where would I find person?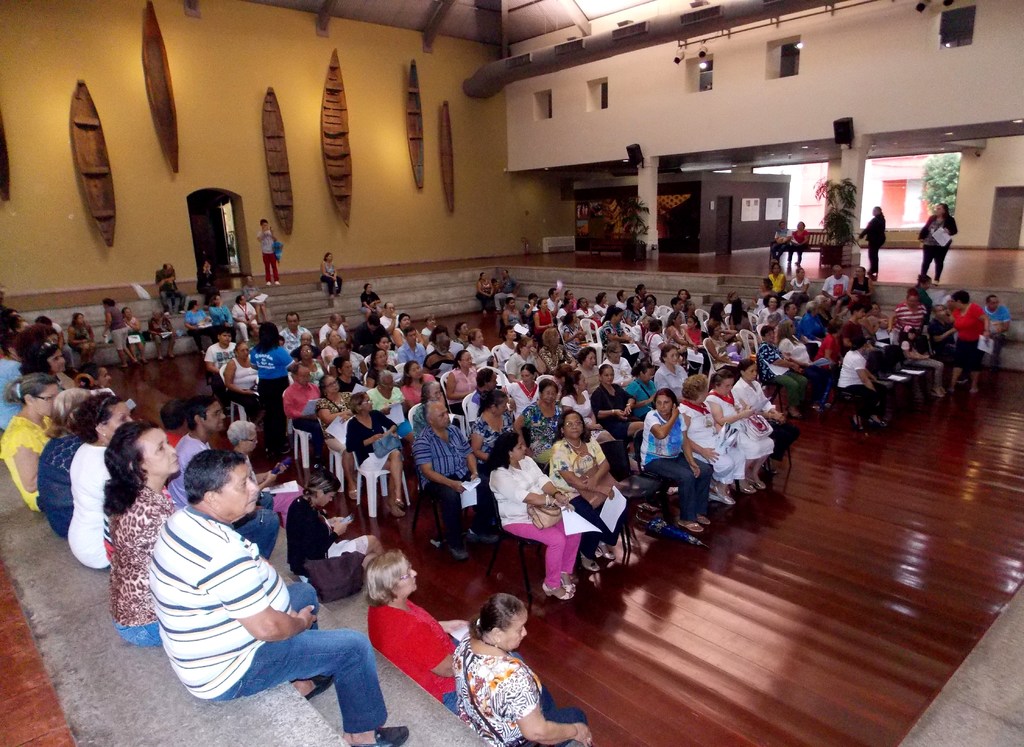
At (x1=360, y1=277, x2=385, y2=319).
